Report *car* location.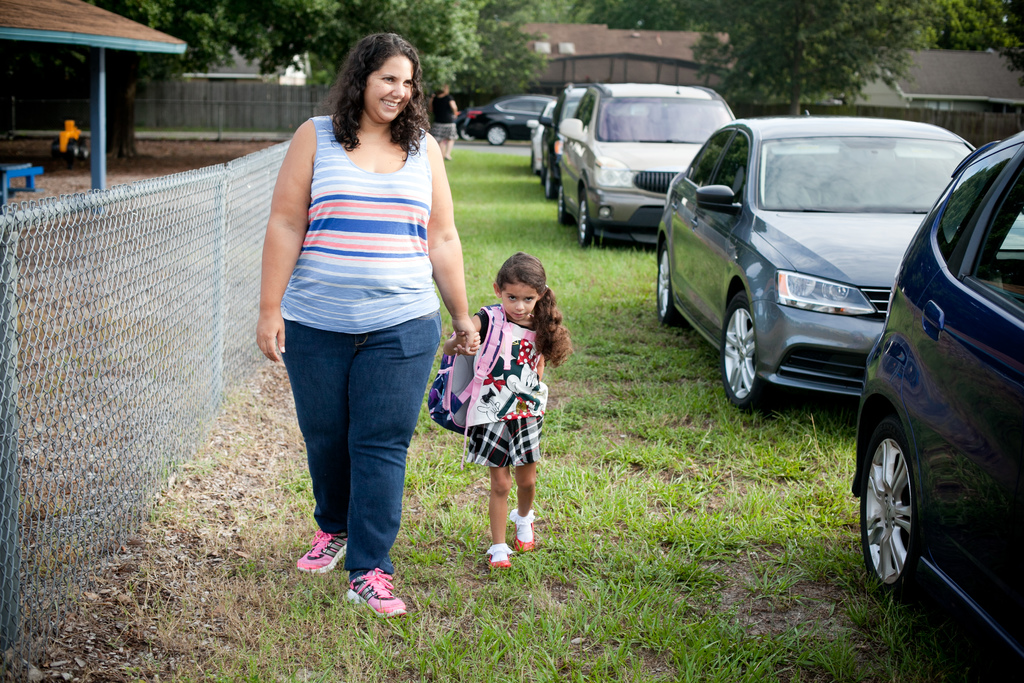
Report: pyautogui.locateOnScreen(849, 133, 1023, 682).
